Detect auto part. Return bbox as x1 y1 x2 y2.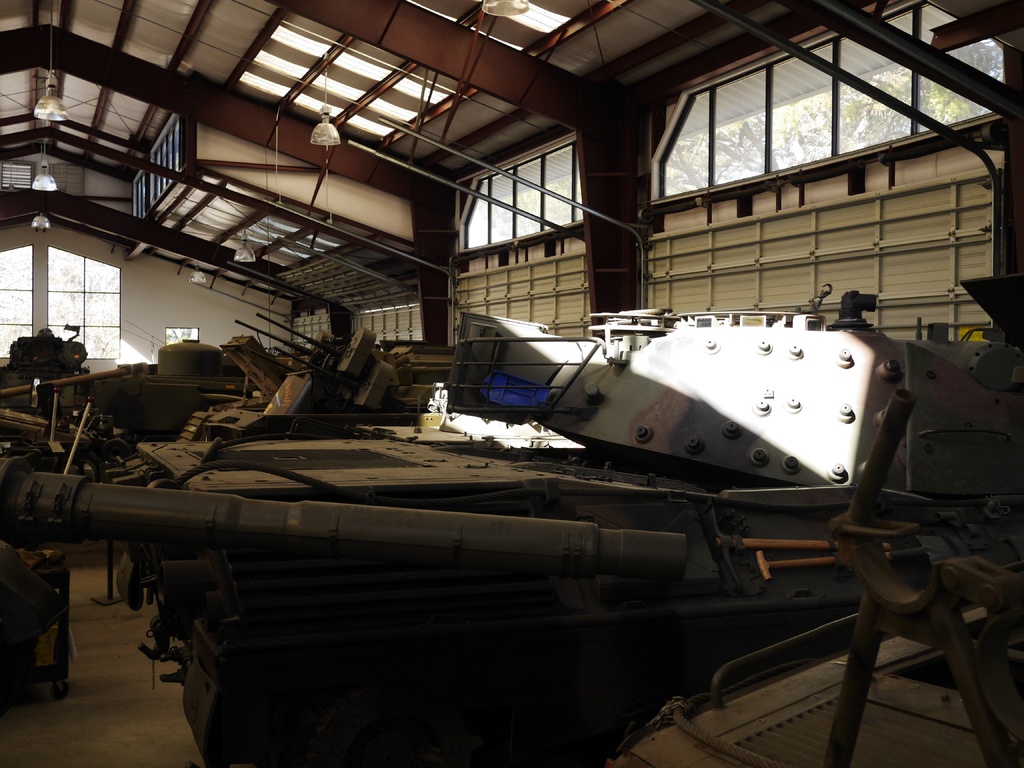
0 363 145 401.
